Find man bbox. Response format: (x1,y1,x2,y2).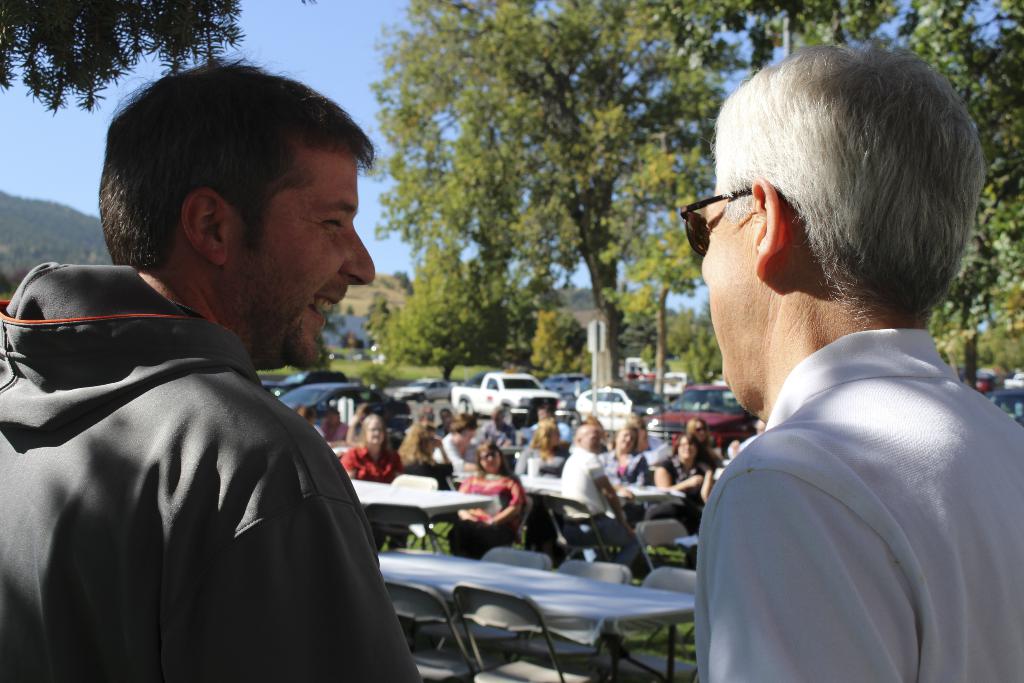
(681,38,1023,682).
